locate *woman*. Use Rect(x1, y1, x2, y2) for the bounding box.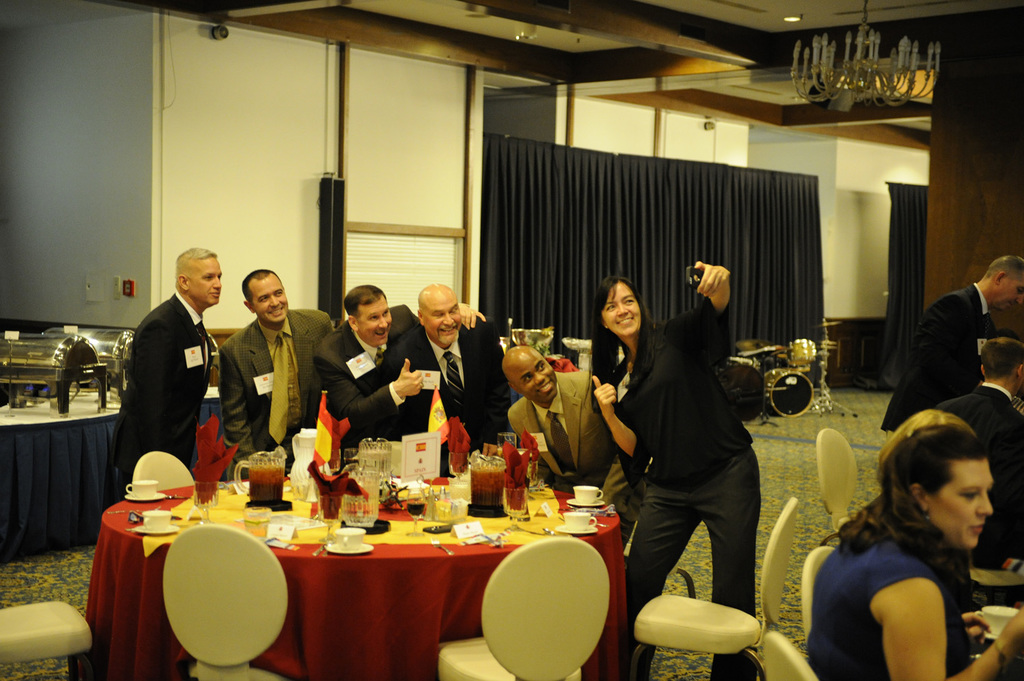
Rect(613, 230, 771, 670).
